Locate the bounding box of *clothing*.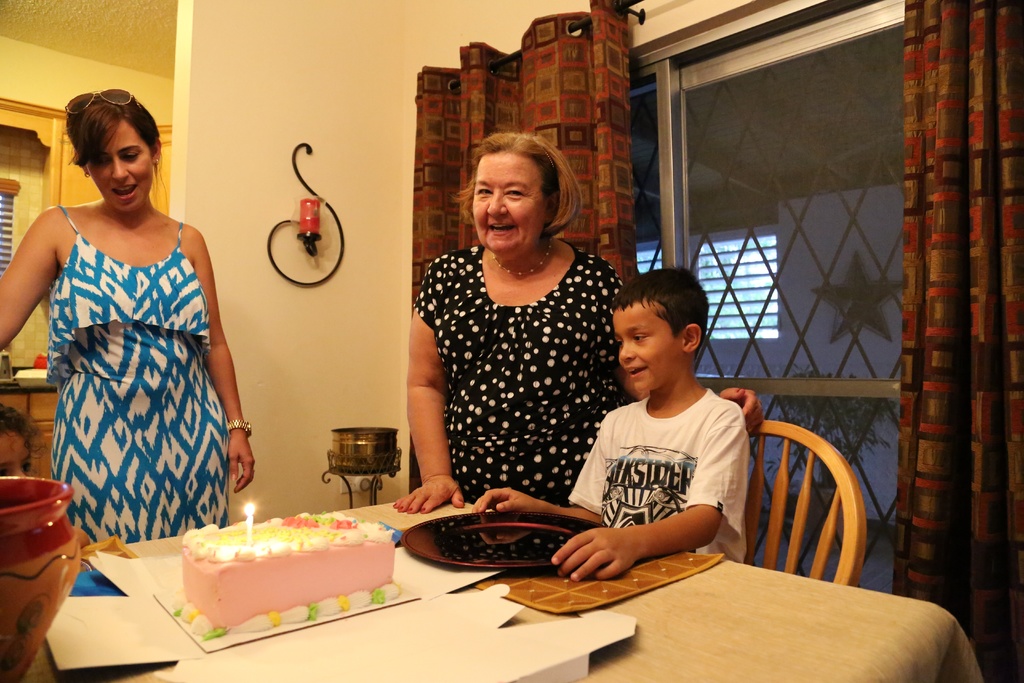
Bounding box: <bbox>565, 384, 753, 567</bbox>.
